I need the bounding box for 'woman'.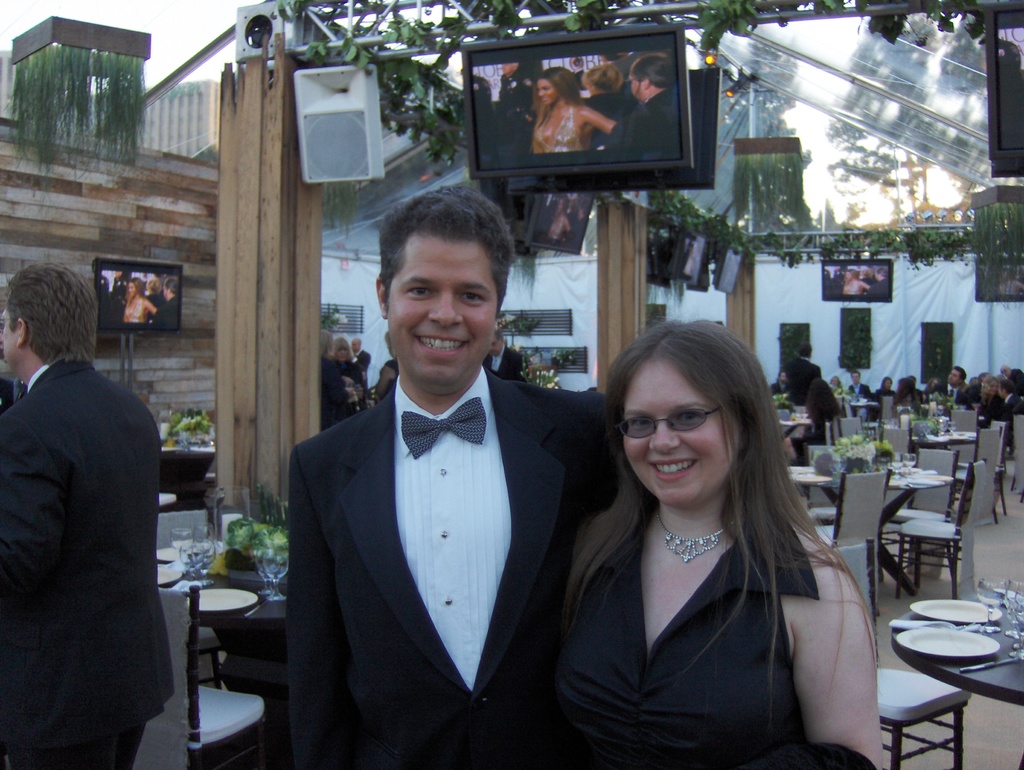
Here it is: Rect(536, 317, 879, 768).
